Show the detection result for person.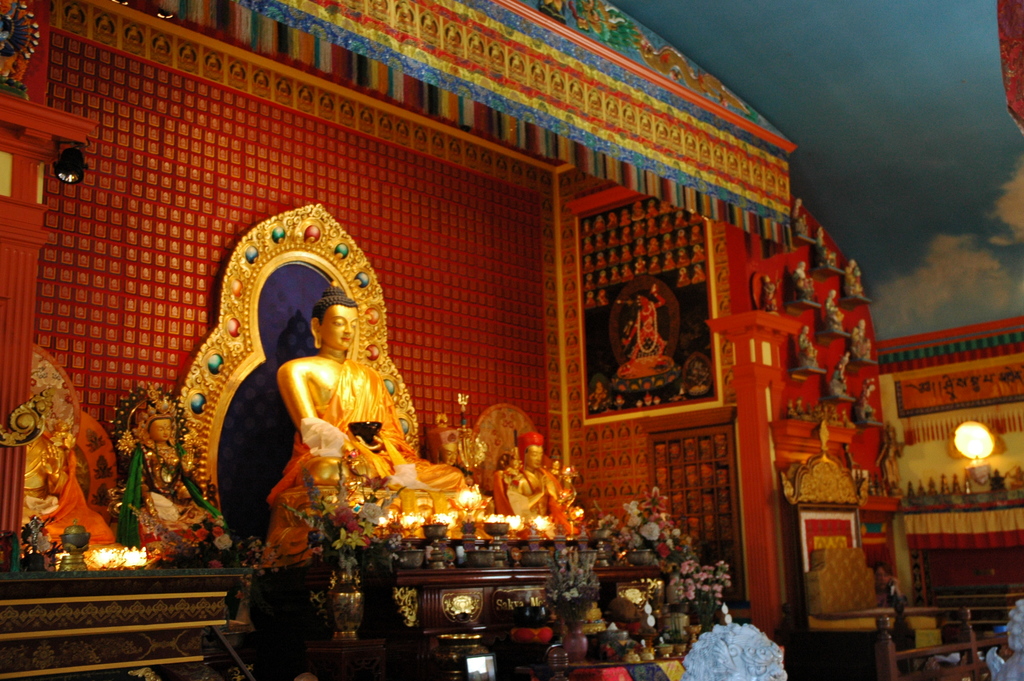
left=822, top=289, right=842, bottom=316.
